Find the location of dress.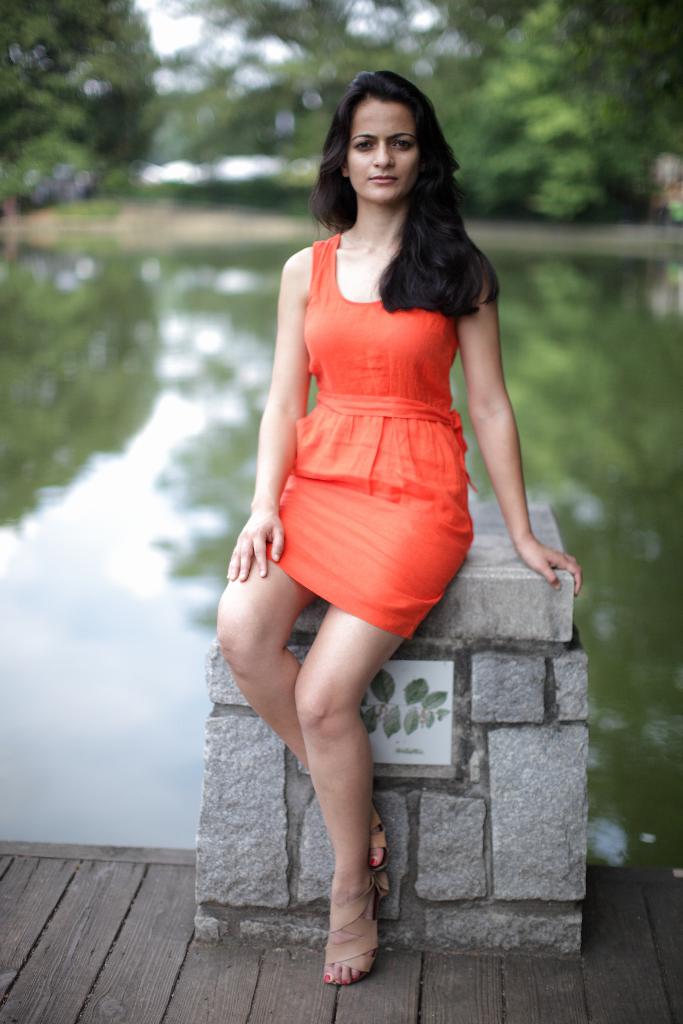
Location: x1=264, y1=232, x2=481, y2=643.
